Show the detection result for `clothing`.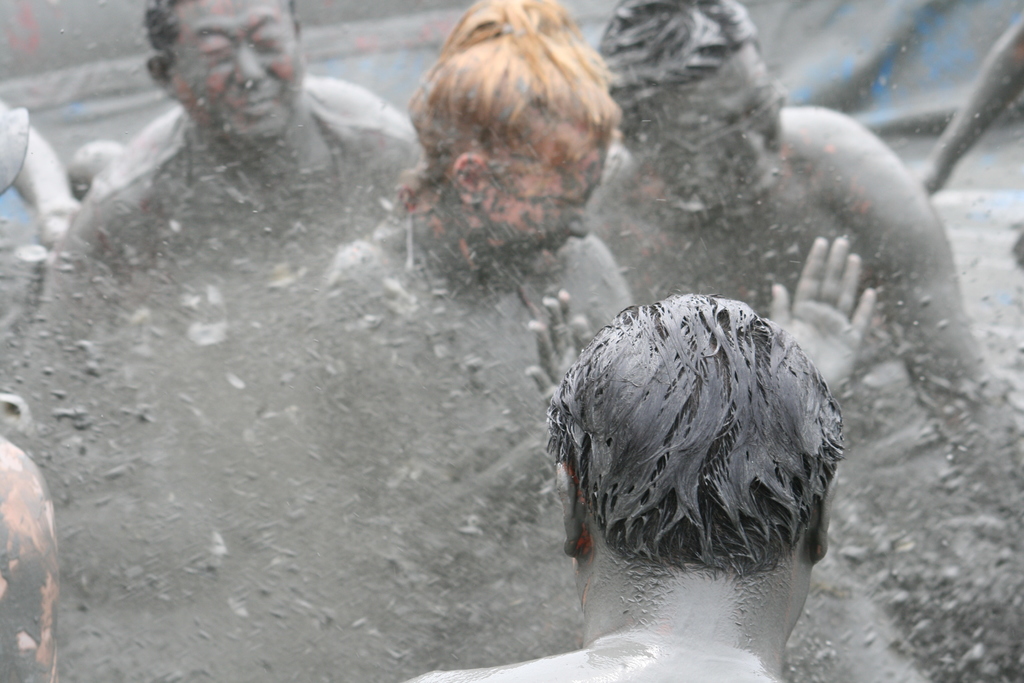
detection(24, 74, 433, 370).
